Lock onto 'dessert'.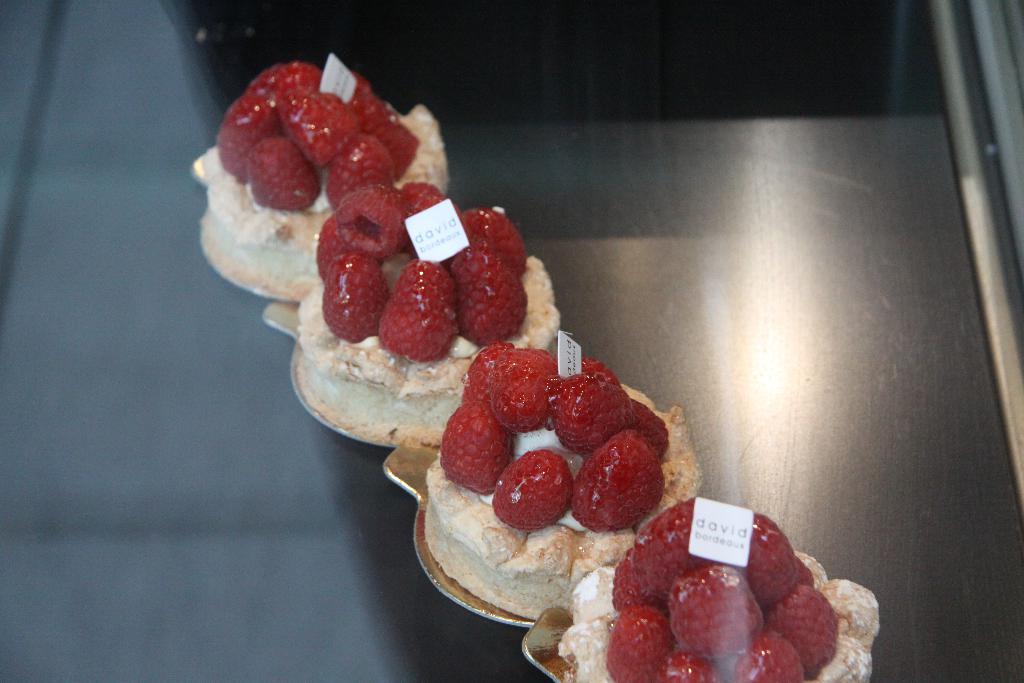
Locked: 561, 495, 879, 682.
